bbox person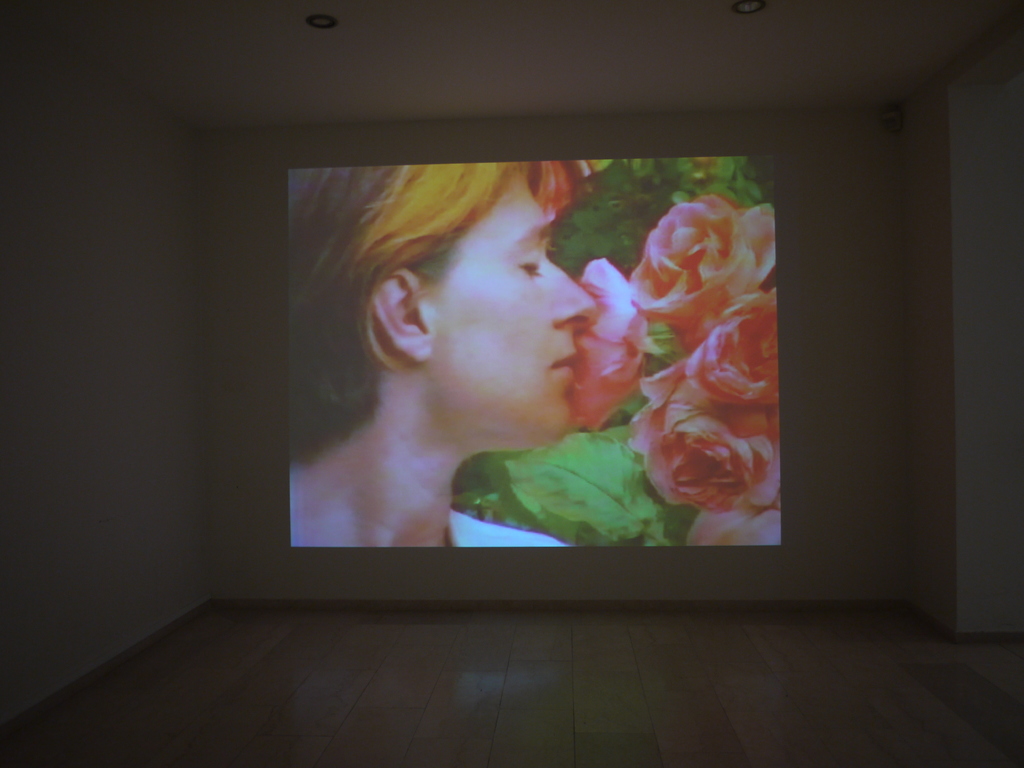
crop(289, 164, 594, 548)
